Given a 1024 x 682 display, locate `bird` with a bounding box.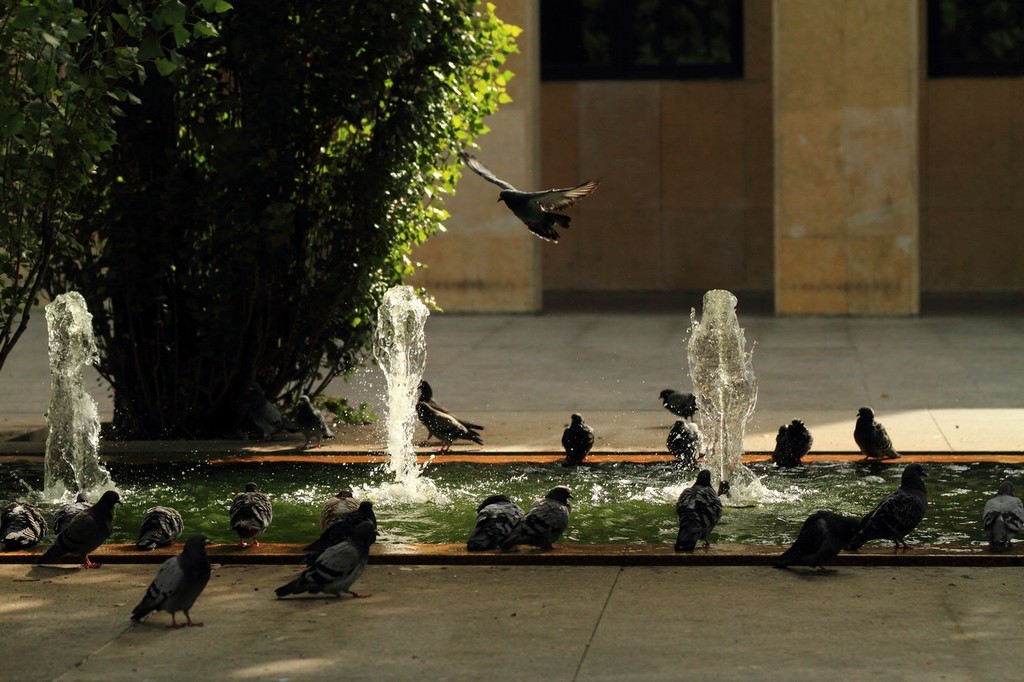
Located: bbox=(453, 147, 604, 247).
